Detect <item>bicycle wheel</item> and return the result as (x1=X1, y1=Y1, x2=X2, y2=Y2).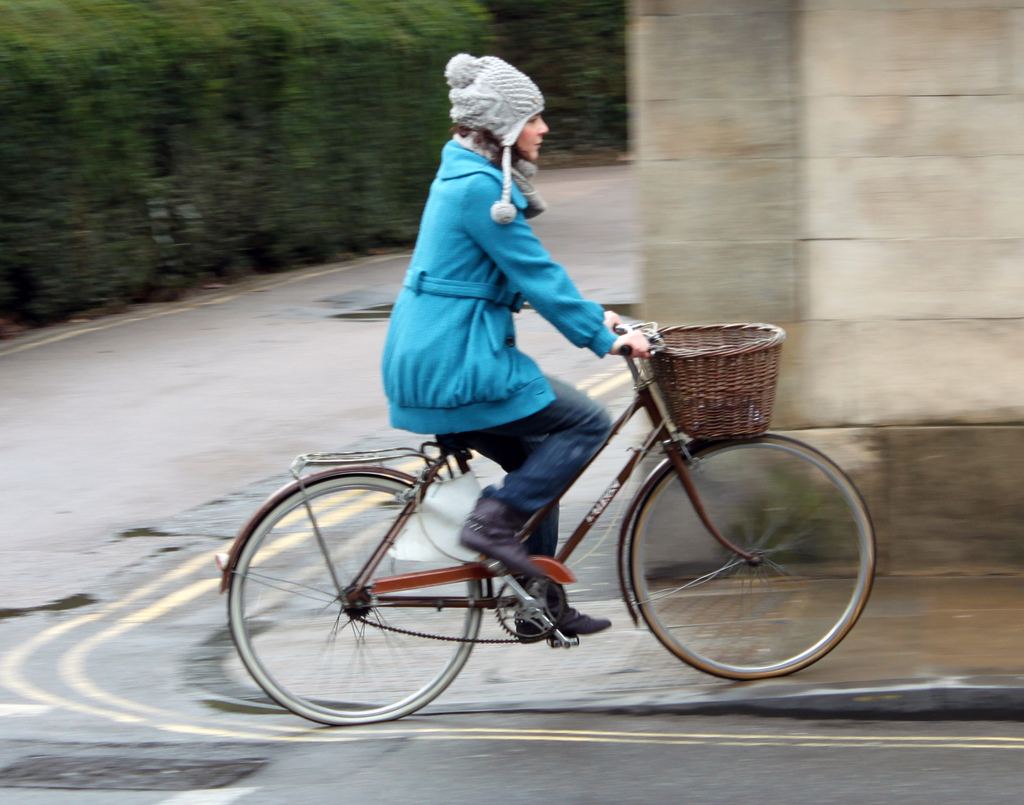
(x1=620, y1=448, x2=853, y2=690).
